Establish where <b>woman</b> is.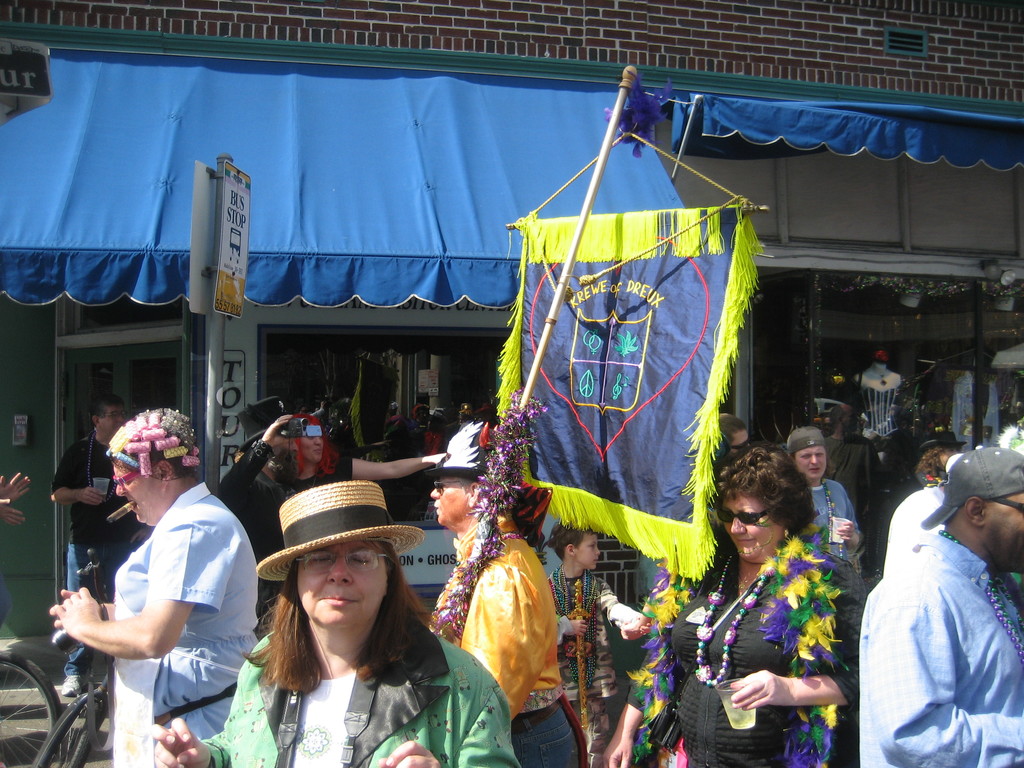
Established at [291,414,445,488].
